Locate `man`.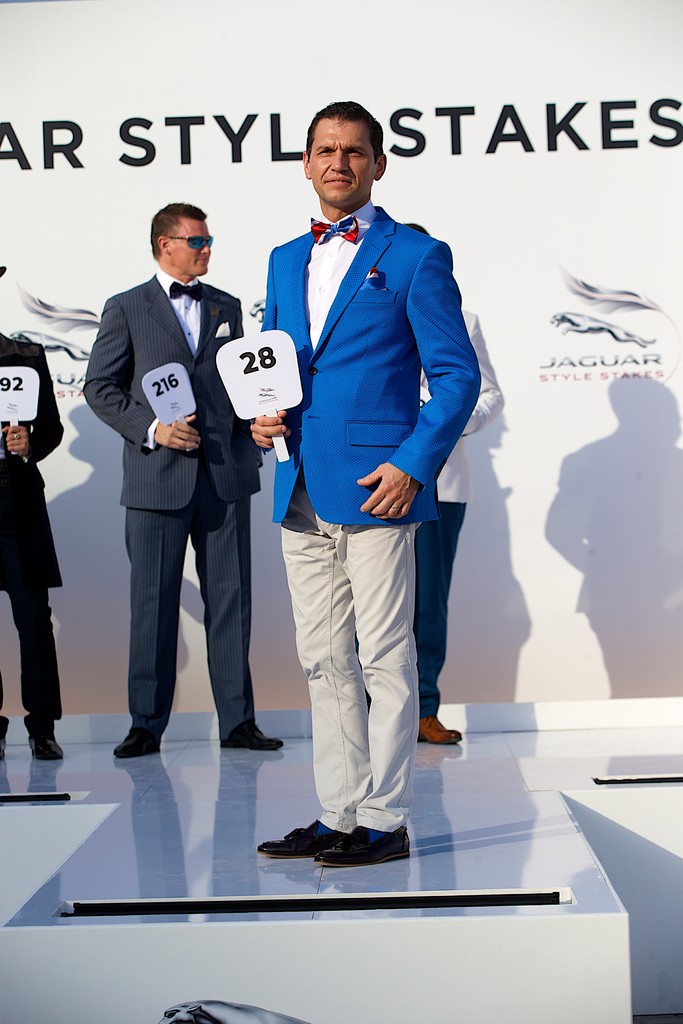
Bounding box: bbox(84, 207, 285, 760).
